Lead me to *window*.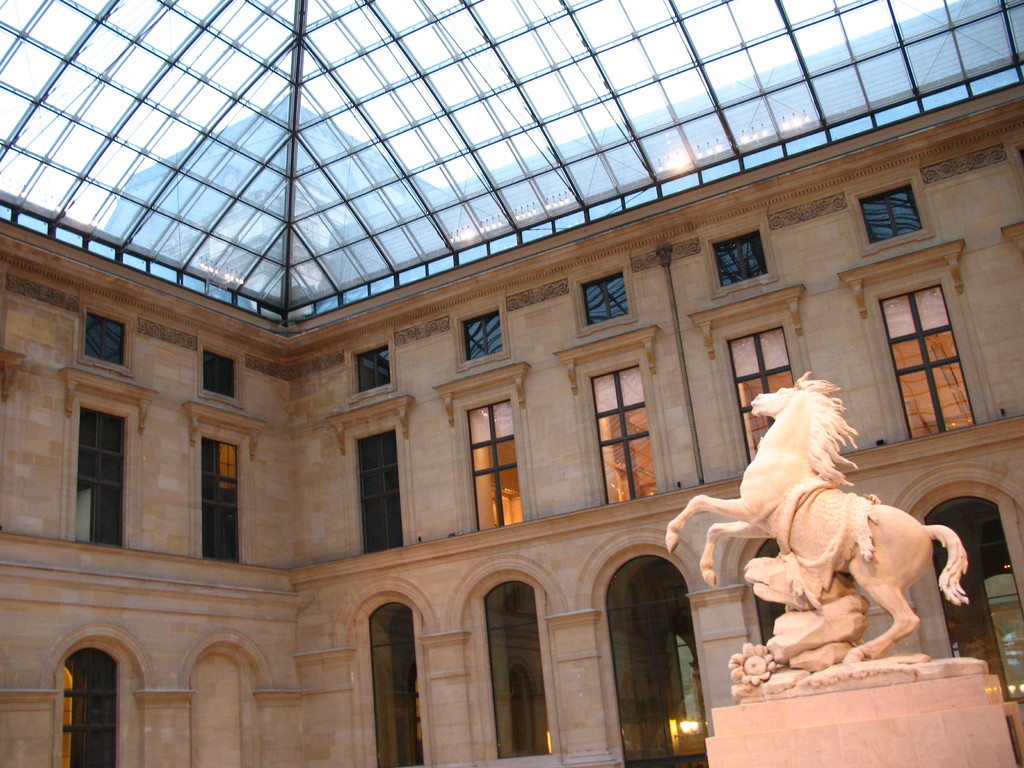
Lead to rect(326, 394, 415, 558).
